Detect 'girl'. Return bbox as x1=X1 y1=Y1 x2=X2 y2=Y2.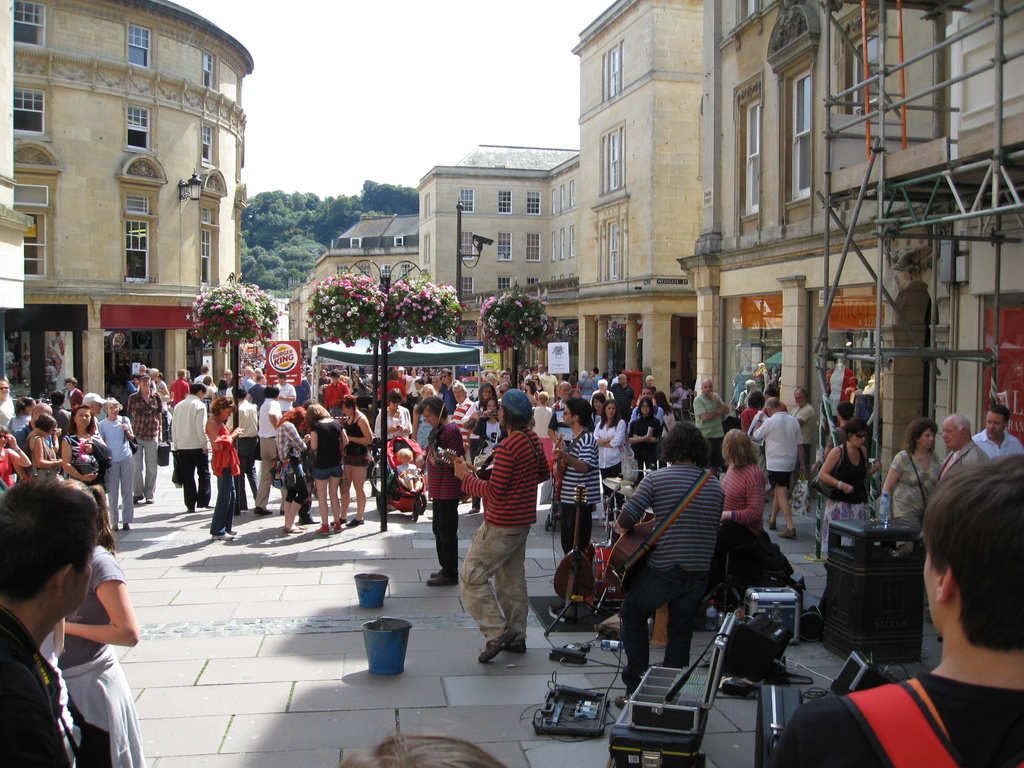
x1=625 y1=397 x2=662 y2=468.
